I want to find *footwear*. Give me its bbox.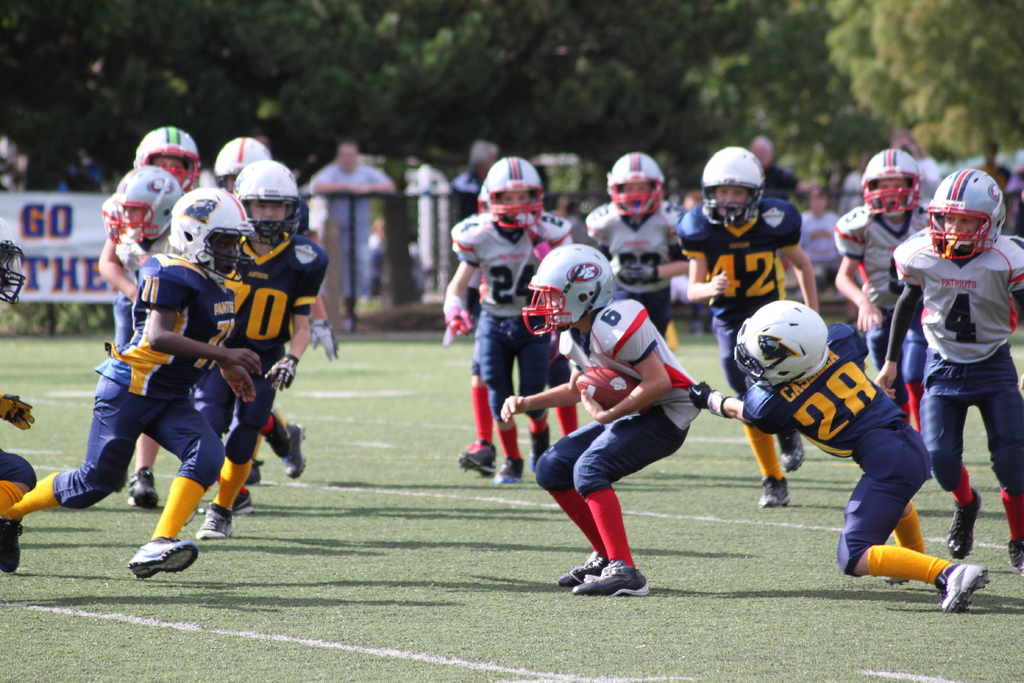
left=884, top=572, right=904, bottom=589.
